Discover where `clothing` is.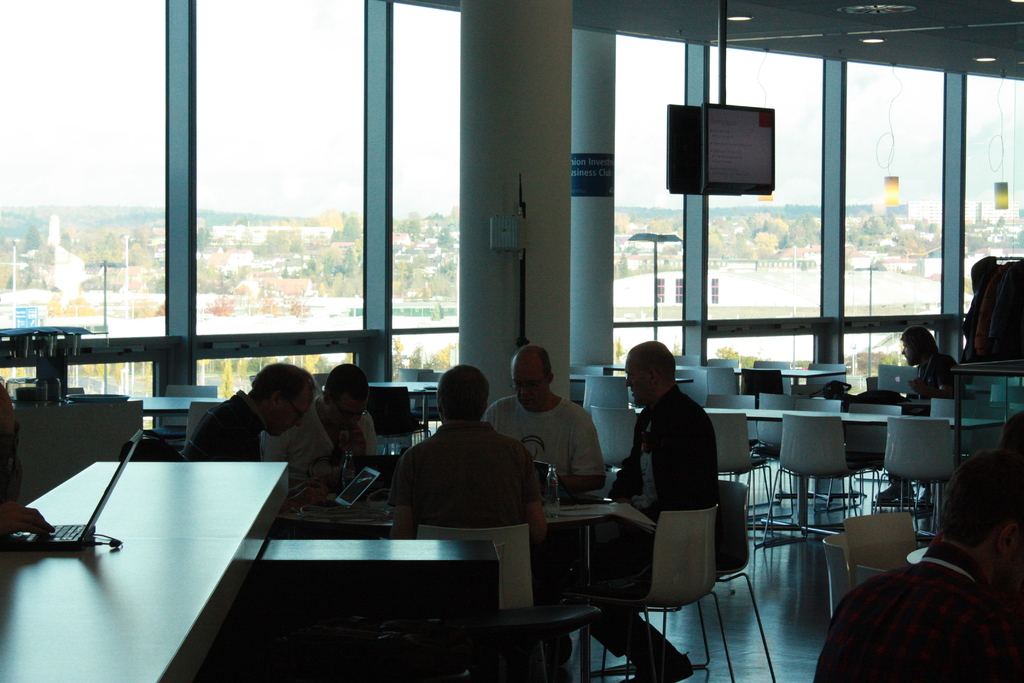
Discovered at (266, 395, 376, 497).
